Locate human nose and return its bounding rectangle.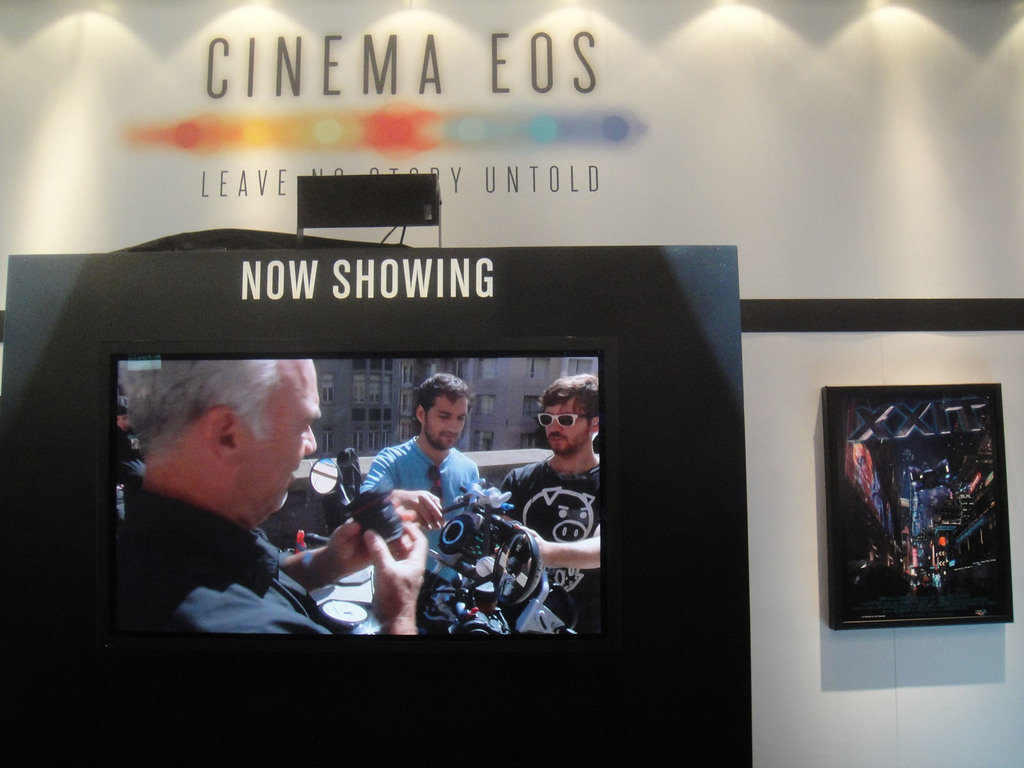
(left=550, top=420, right=564, bottom=435).
